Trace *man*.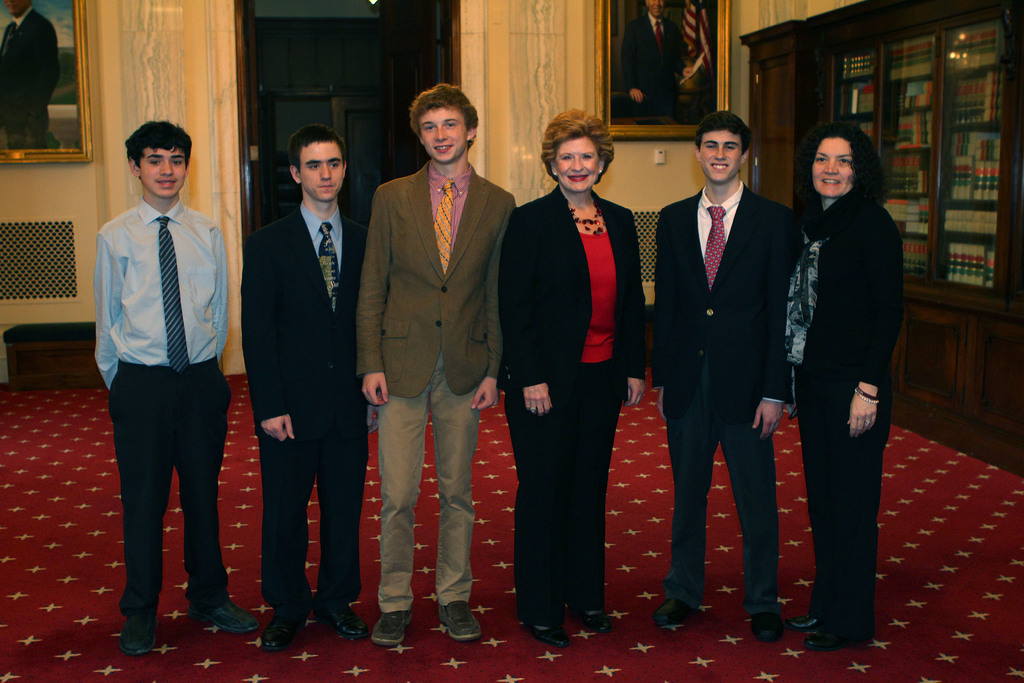
Traced to <region>84, 99, 241, 659</region>.
